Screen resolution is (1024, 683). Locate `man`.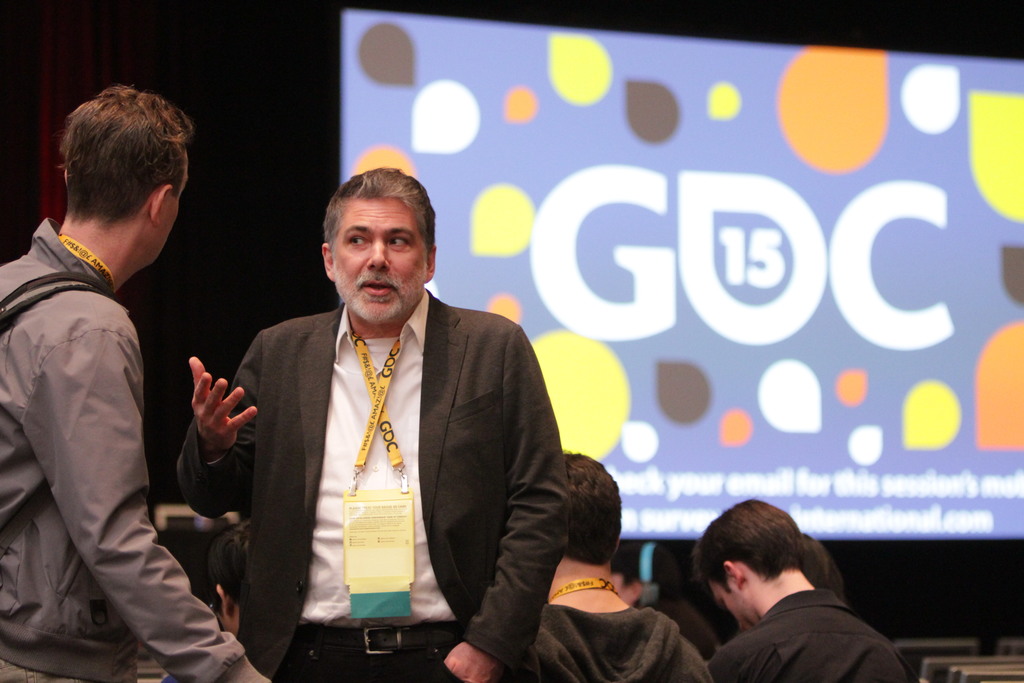
705 500 918 682.
